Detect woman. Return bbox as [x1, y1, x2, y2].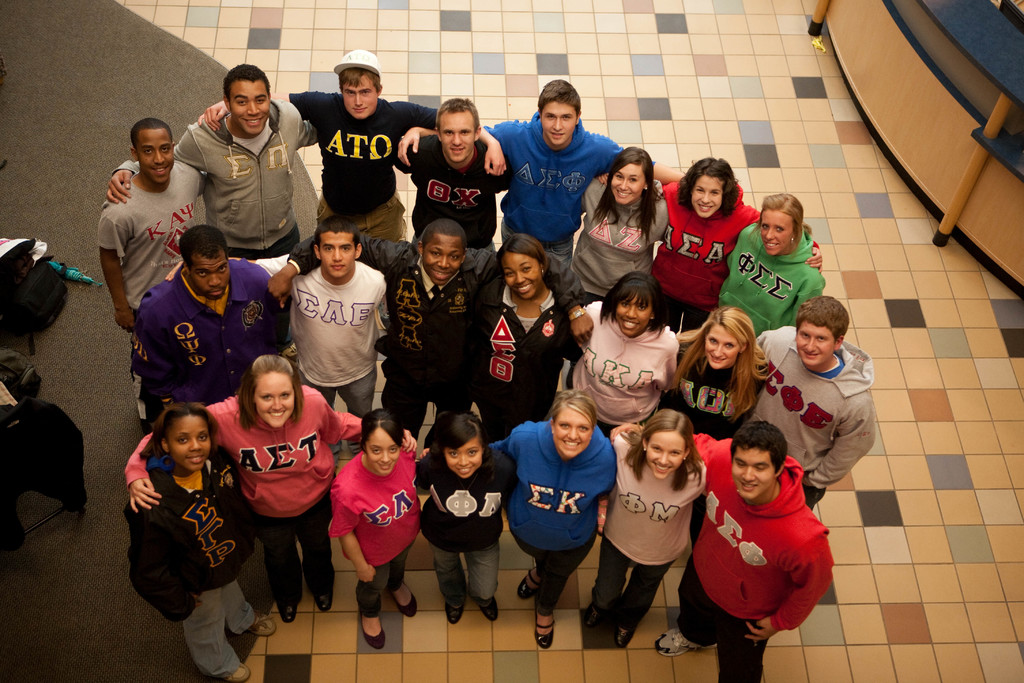
[488, 399, 616, 643].
